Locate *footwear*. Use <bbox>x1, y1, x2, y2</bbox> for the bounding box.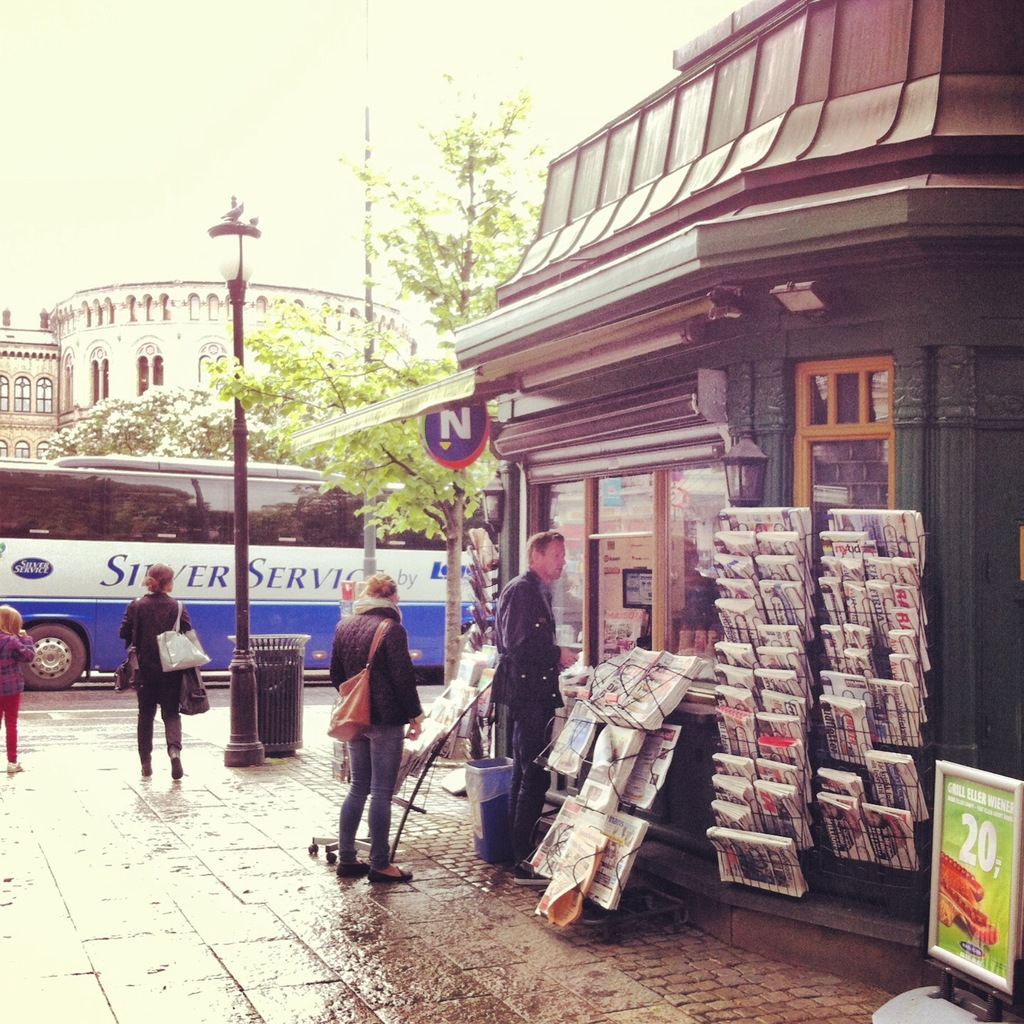
<bbox>511, 853, 543, 880</bbox>.
